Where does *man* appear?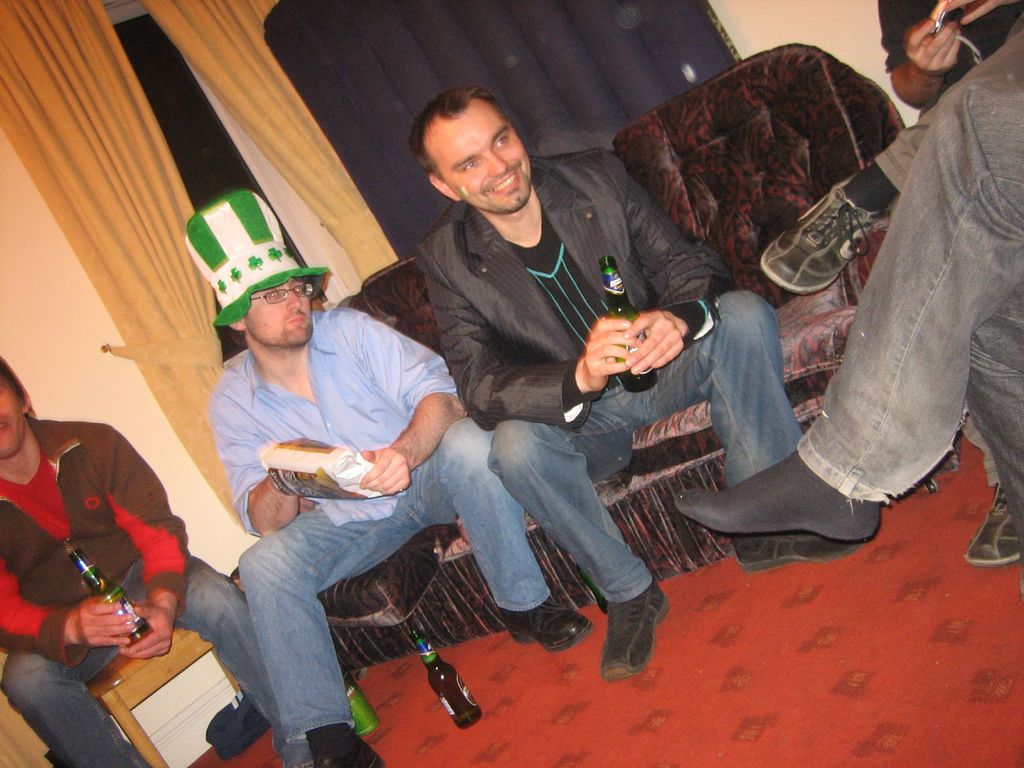
Appears at 180:188:596:767.
